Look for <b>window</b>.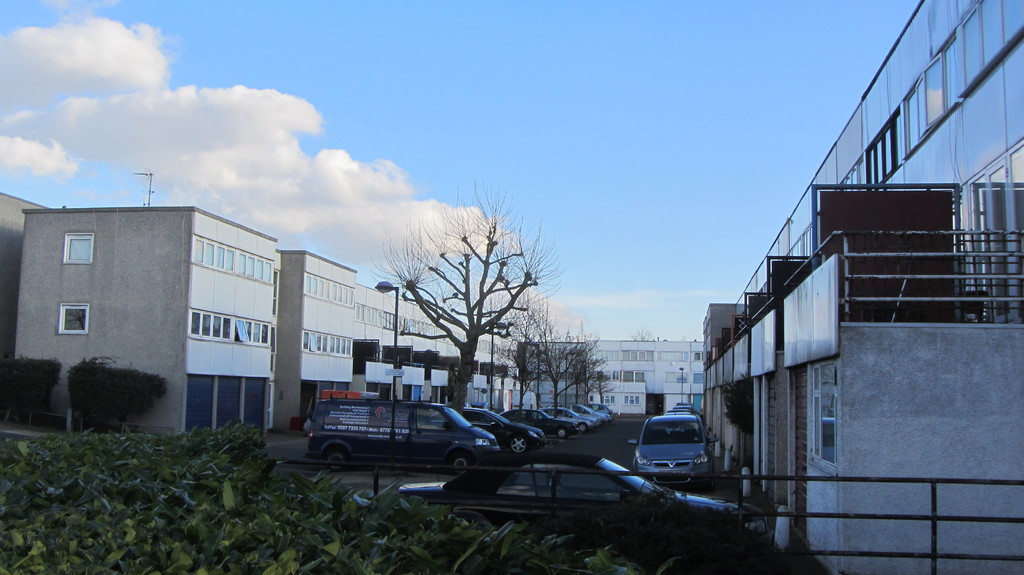
Found: [605, 392, 615, 402].
